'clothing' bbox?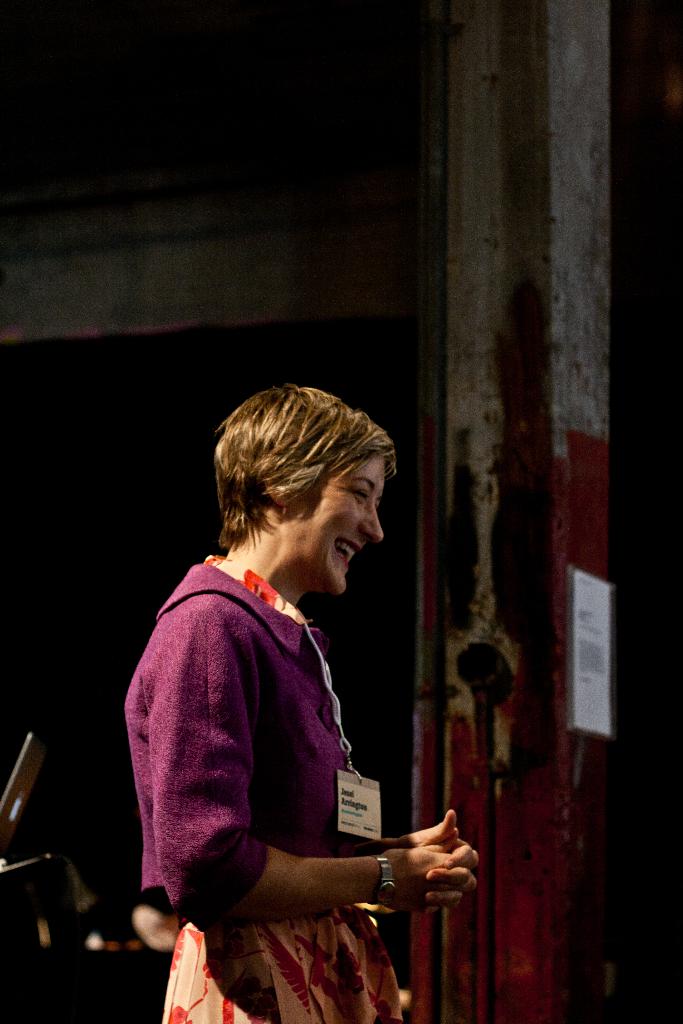
bbox=(121, 563, 429, 1023)
